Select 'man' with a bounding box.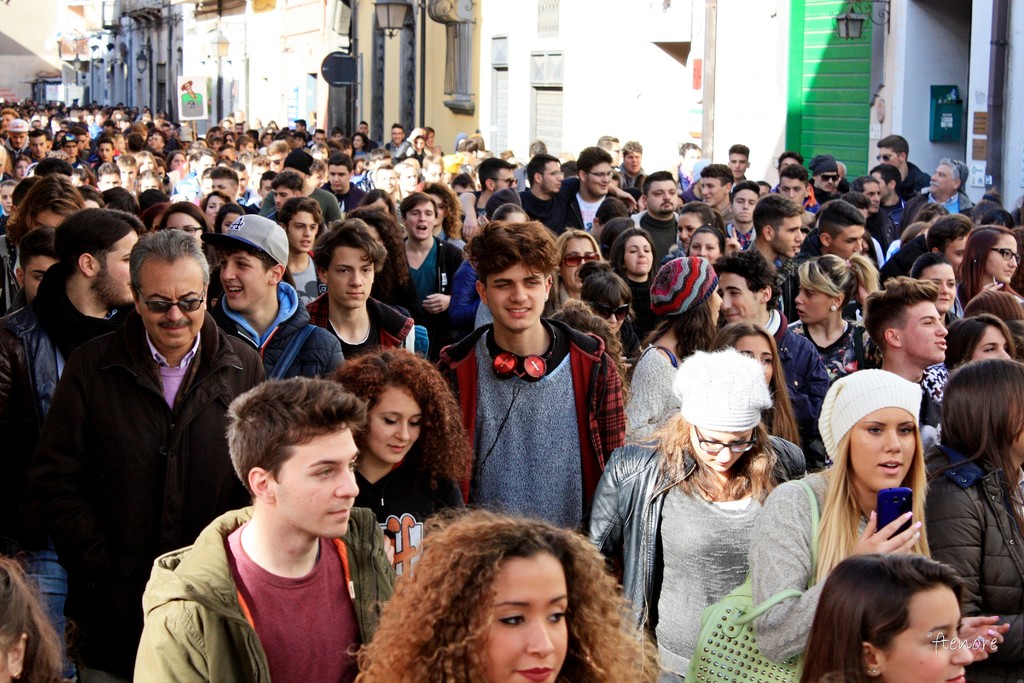
806, 150, 846, 205.
